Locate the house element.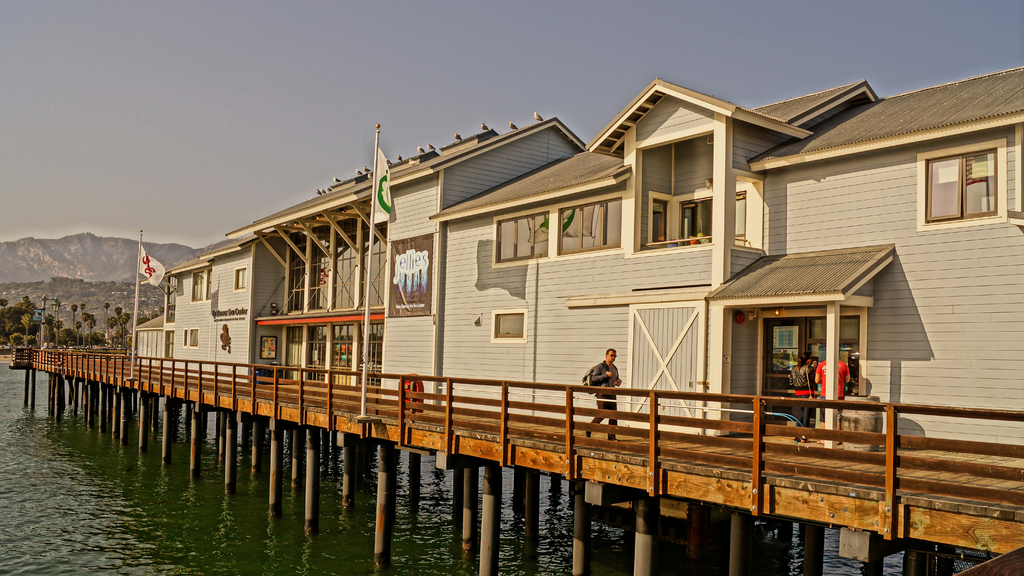
Element bbox: bbox=(762, 74, 1023, 438).
